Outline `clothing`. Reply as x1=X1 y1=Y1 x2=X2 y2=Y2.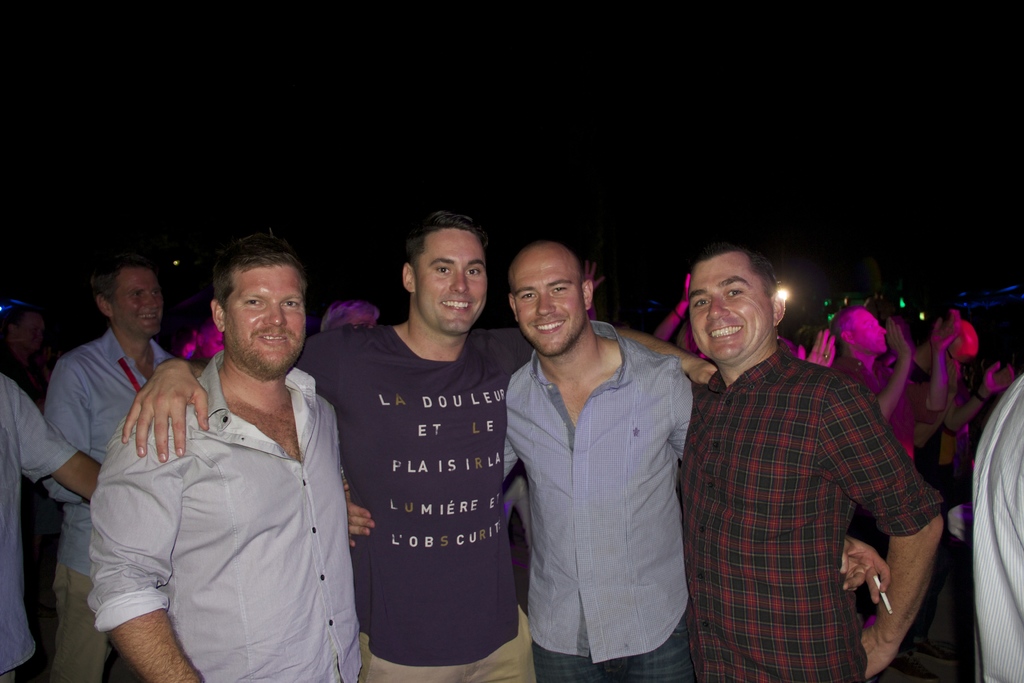
x1=674 y1=341 x2=946 y2=682.
